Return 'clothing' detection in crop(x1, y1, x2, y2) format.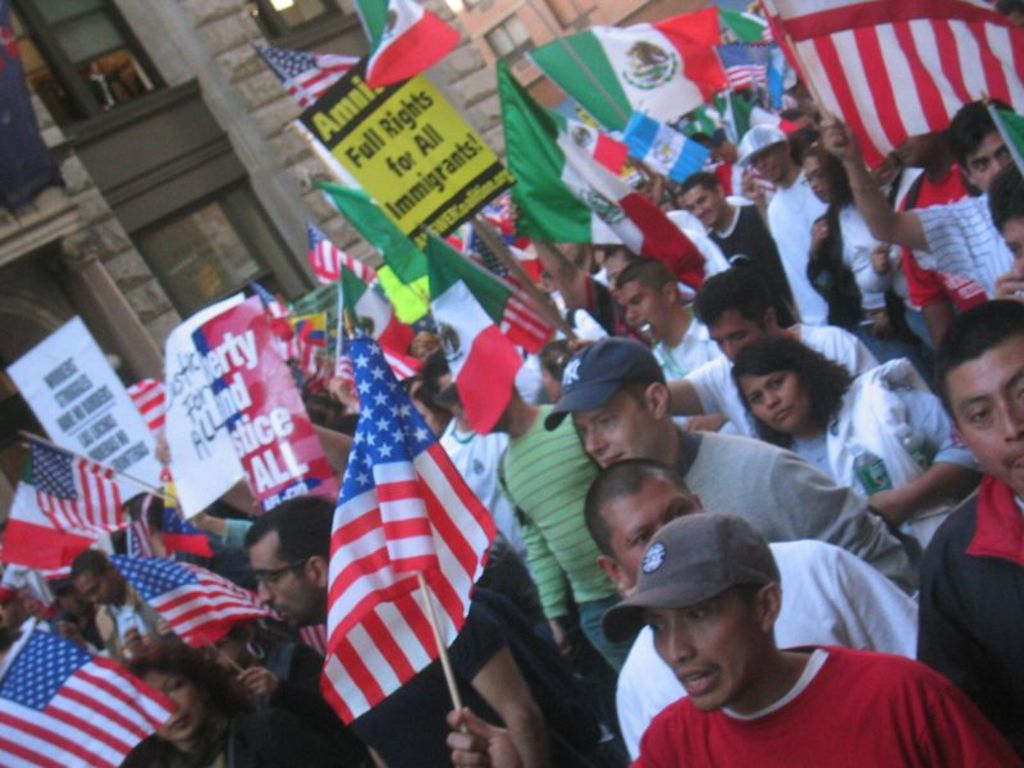
crop(920, 178, 1010, 301).
